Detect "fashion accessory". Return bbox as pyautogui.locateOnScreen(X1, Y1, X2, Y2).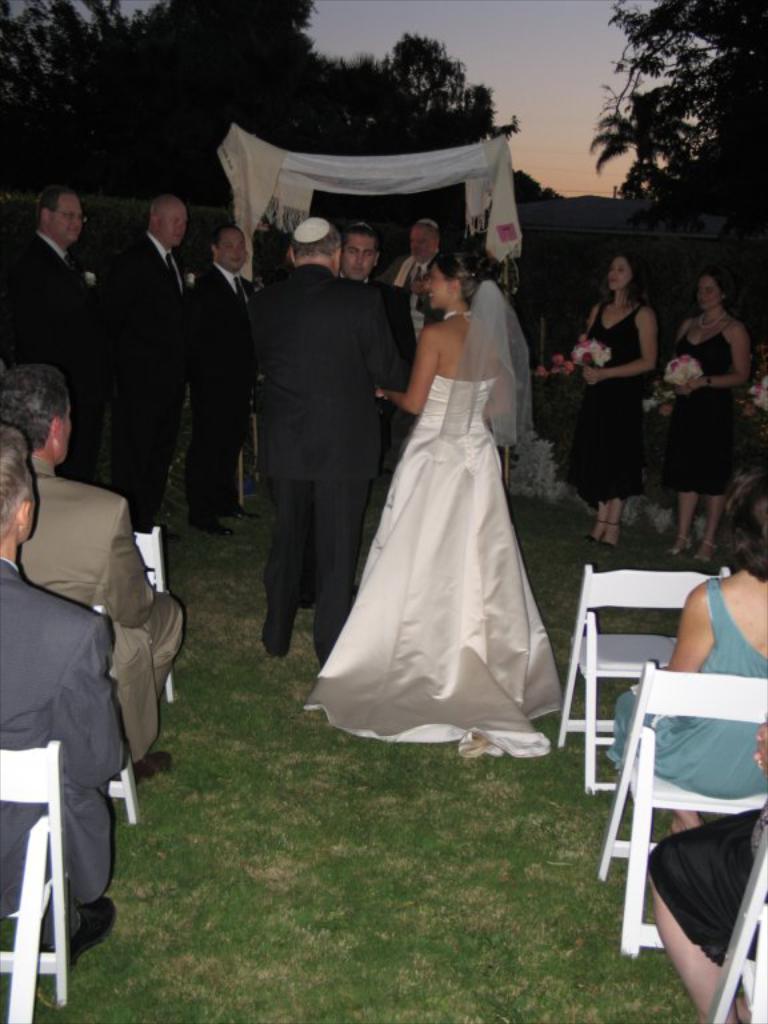
pyautogui.locateOnScreen(48, 895, 117, 969).
